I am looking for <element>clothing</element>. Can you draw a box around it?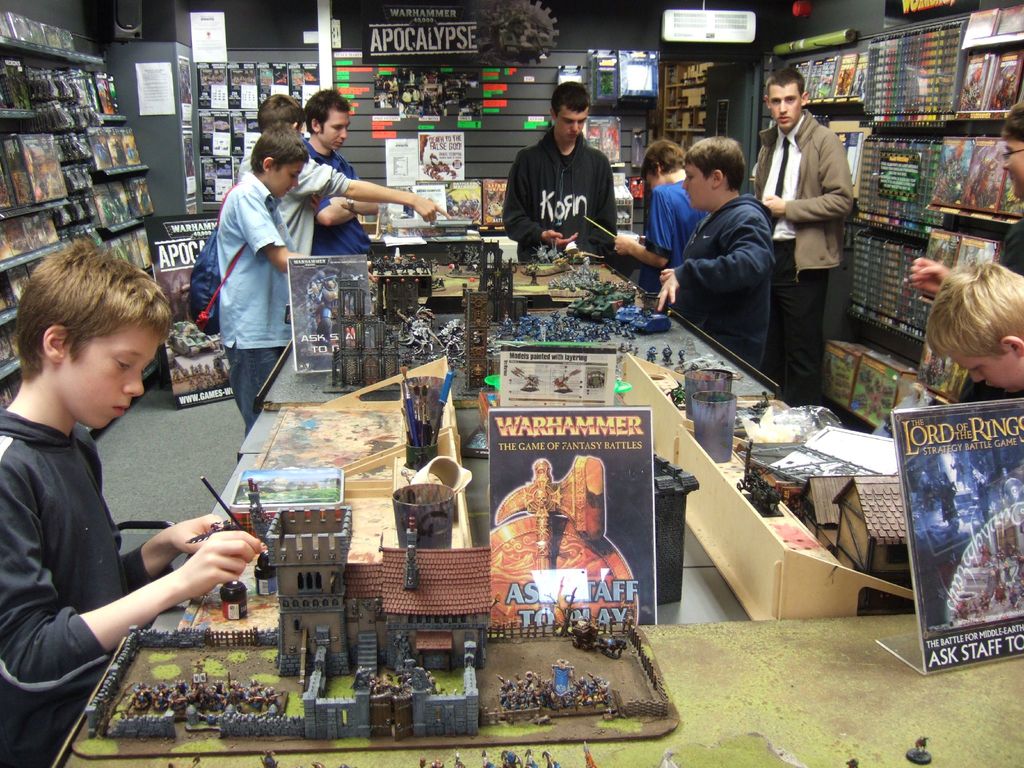
Sure, the bounding box is 0, 408, 174, 767.
